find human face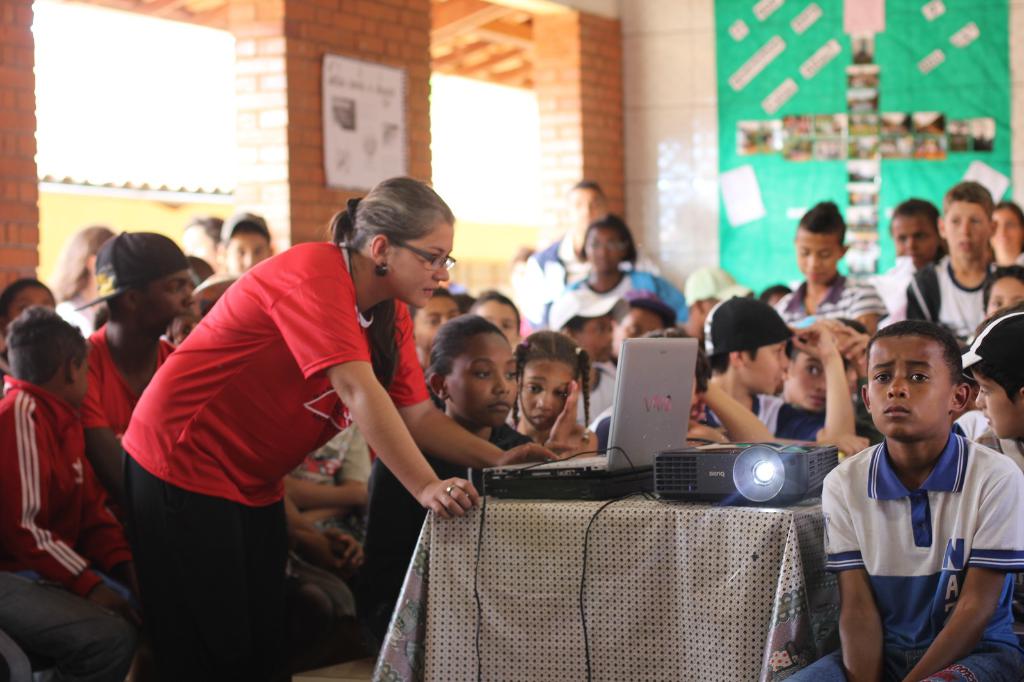
472,299,520,351
